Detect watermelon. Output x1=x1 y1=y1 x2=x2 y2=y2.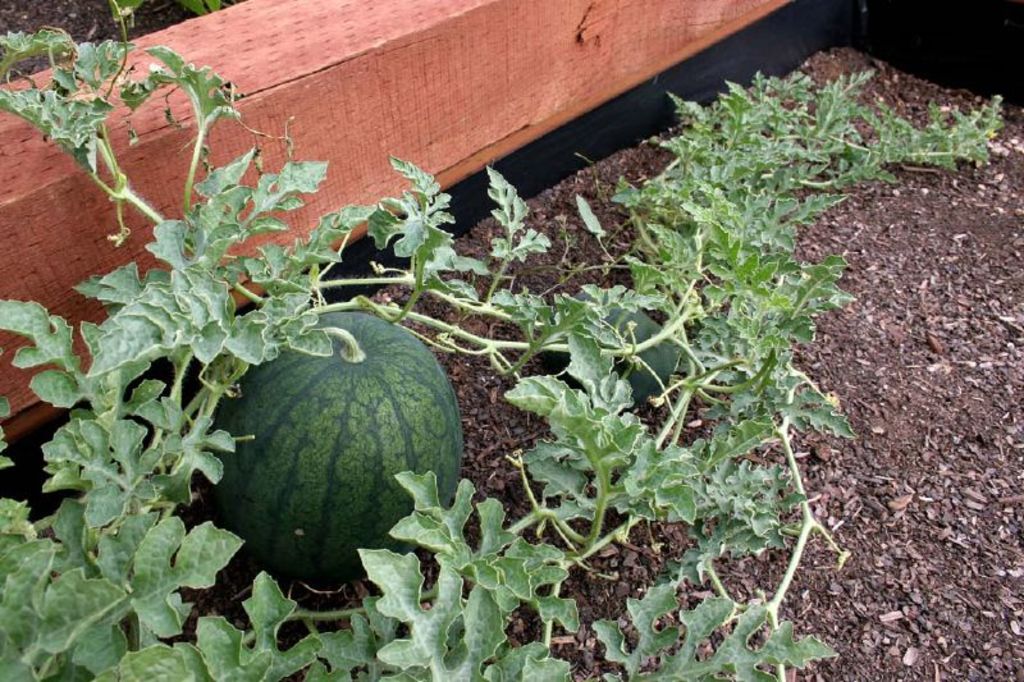
x1=196 y1=306 x2=465 y2=601.
